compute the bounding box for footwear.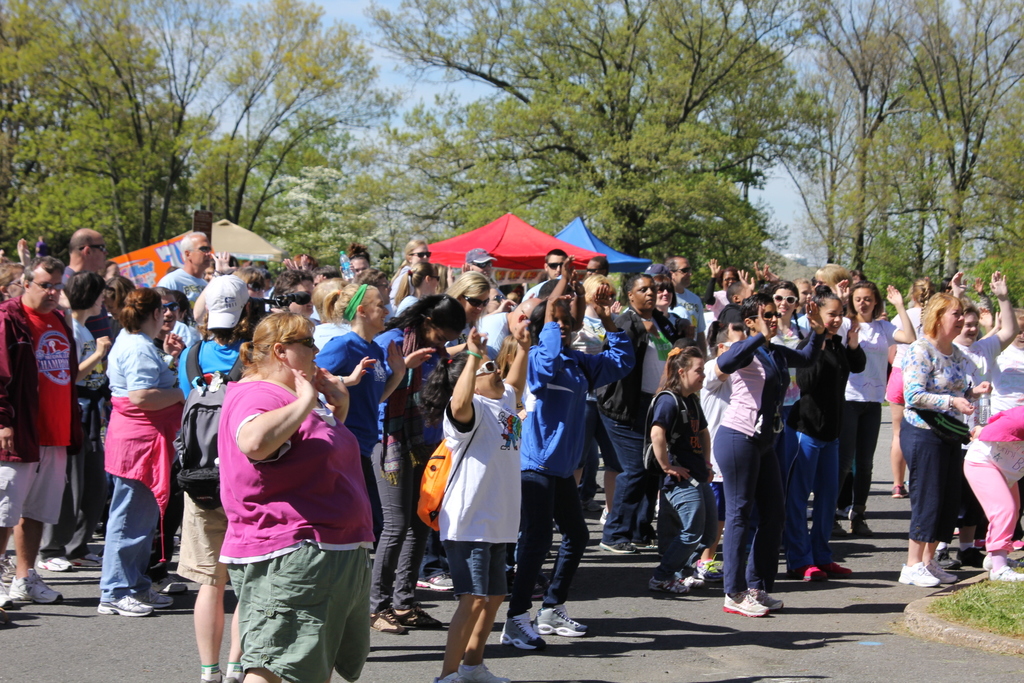
x1=435 y1=675 x2=467 y2=682.
